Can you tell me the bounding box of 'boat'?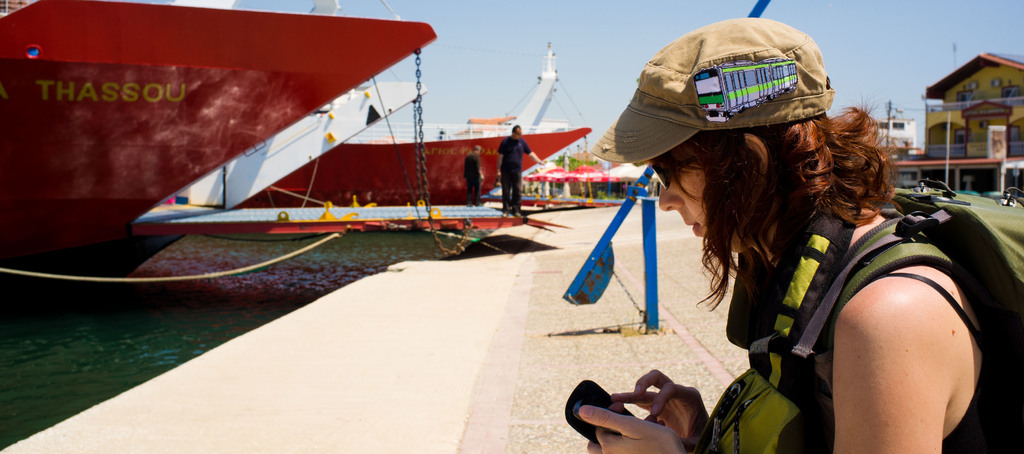
rect(502, 39, 569, 134).
